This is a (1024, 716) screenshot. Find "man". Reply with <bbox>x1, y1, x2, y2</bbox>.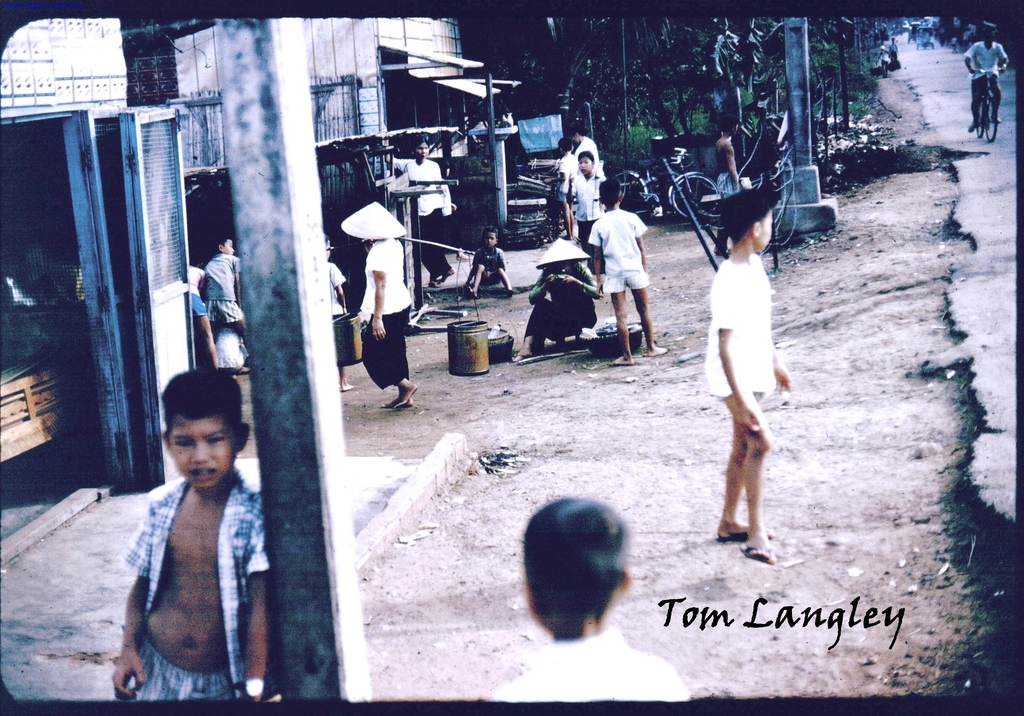
<bbox>964, 29, 1012, 132</bbox>.
